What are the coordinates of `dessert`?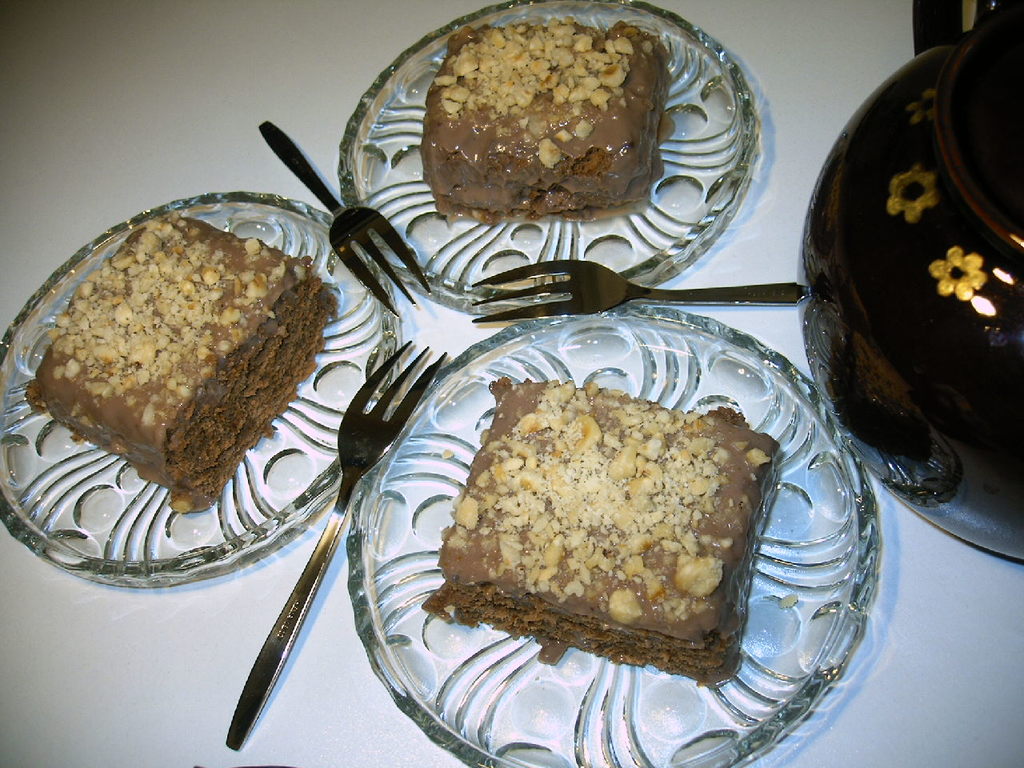
select_region(9, 199, 316, 510).
